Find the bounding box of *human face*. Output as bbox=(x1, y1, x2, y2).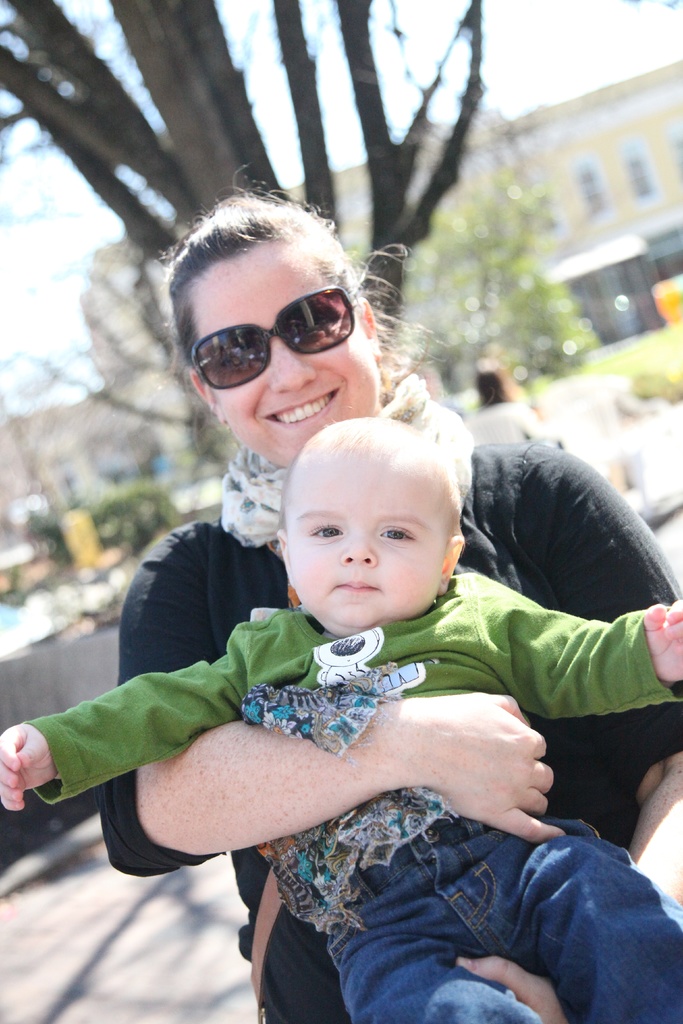
bbox=(187, 240, 373, 468).
